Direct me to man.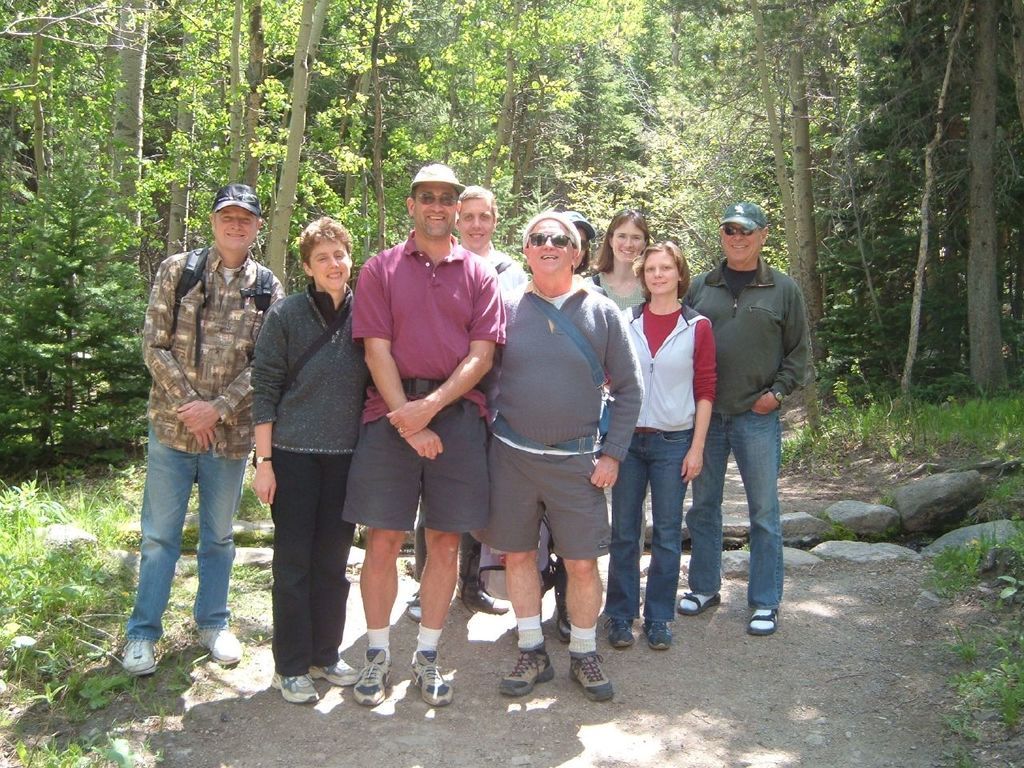
Direction: bbox=[350, 155, 510, 706].
